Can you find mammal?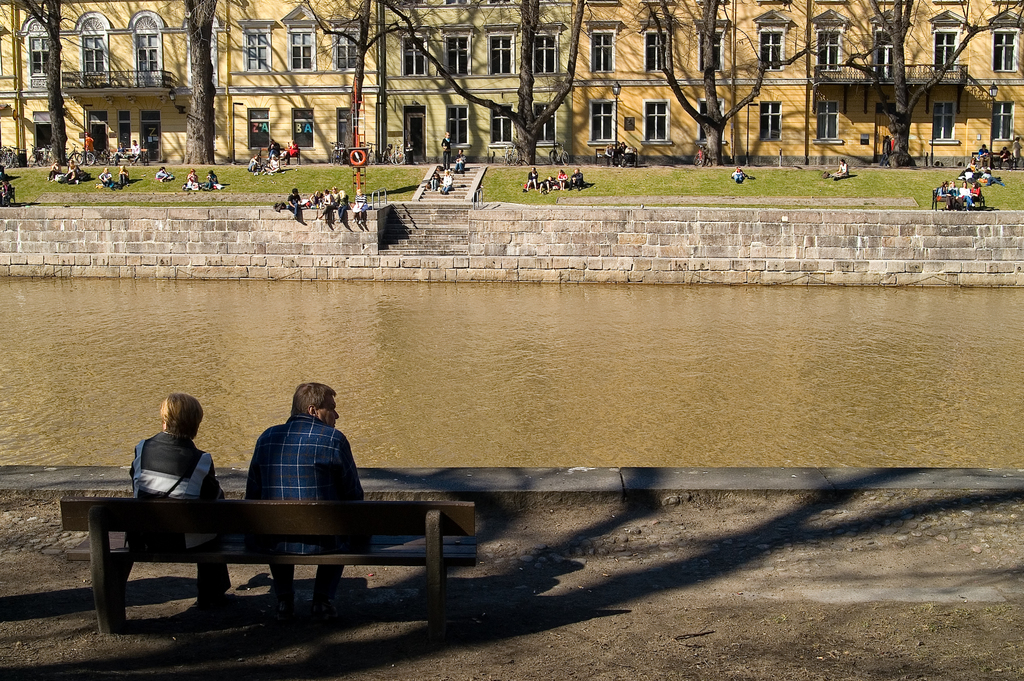
Yes, bounding box: 286/142/301/161.
